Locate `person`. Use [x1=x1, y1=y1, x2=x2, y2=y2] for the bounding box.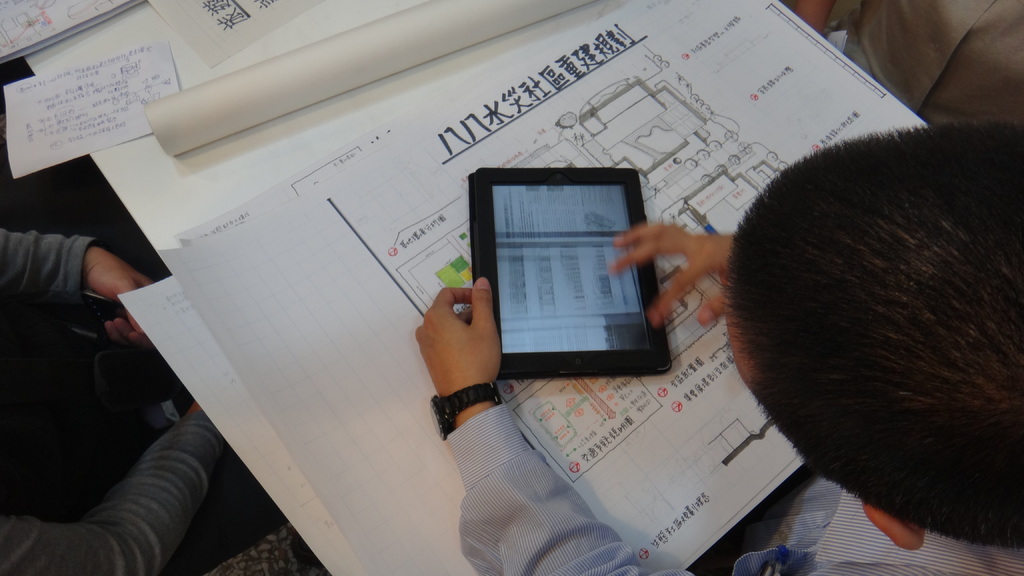
[x1=416, y1=119, x2=1023, y2=575].
